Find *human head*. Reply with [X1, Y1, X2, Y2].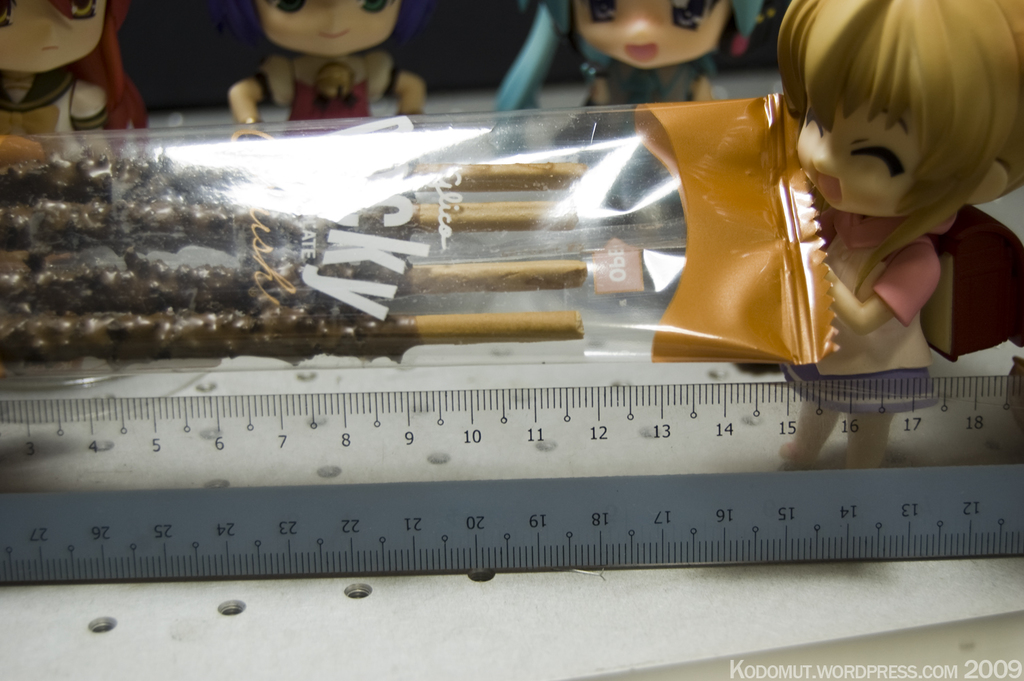
[573, 1, 732, 72].
